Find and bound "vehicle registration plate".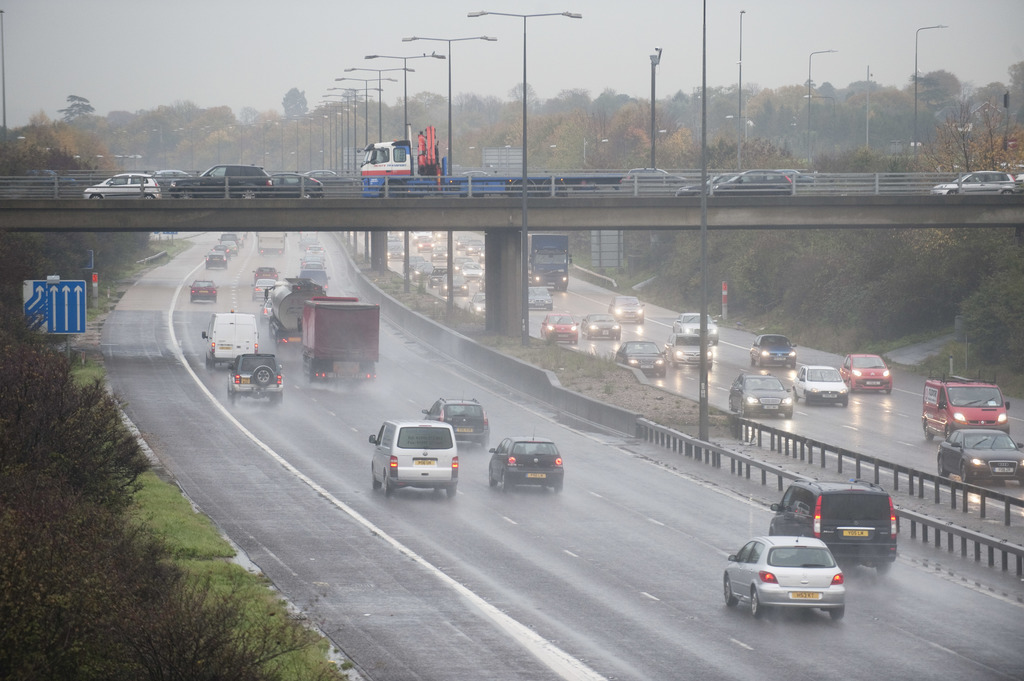
Bound: [415, 456, 435, 467].
